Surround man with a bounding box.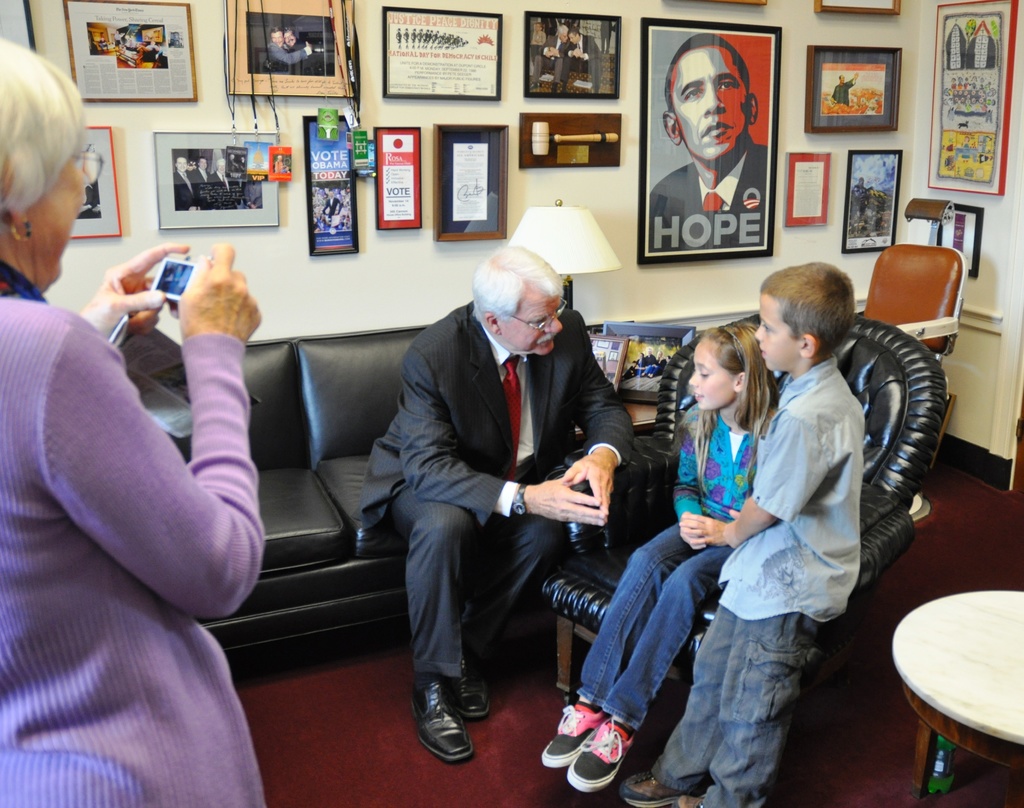
select_region(281, 26, 305, 54).
